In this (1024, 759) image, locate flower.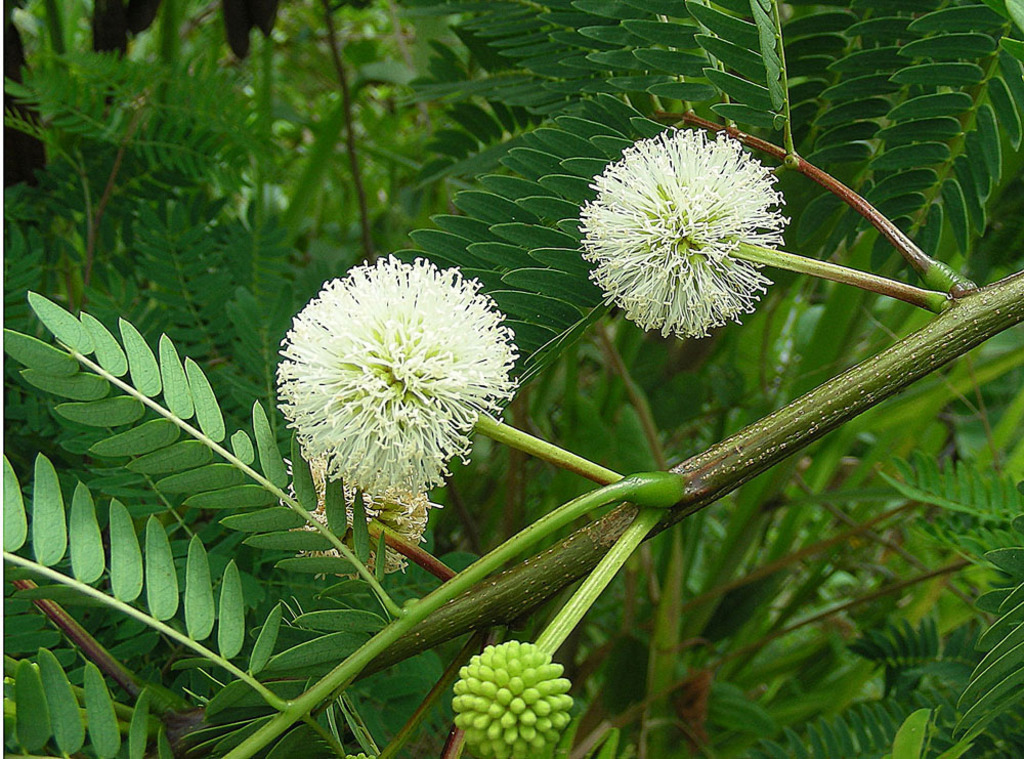
Bounding box: locate(263, 252, 515, 497).
